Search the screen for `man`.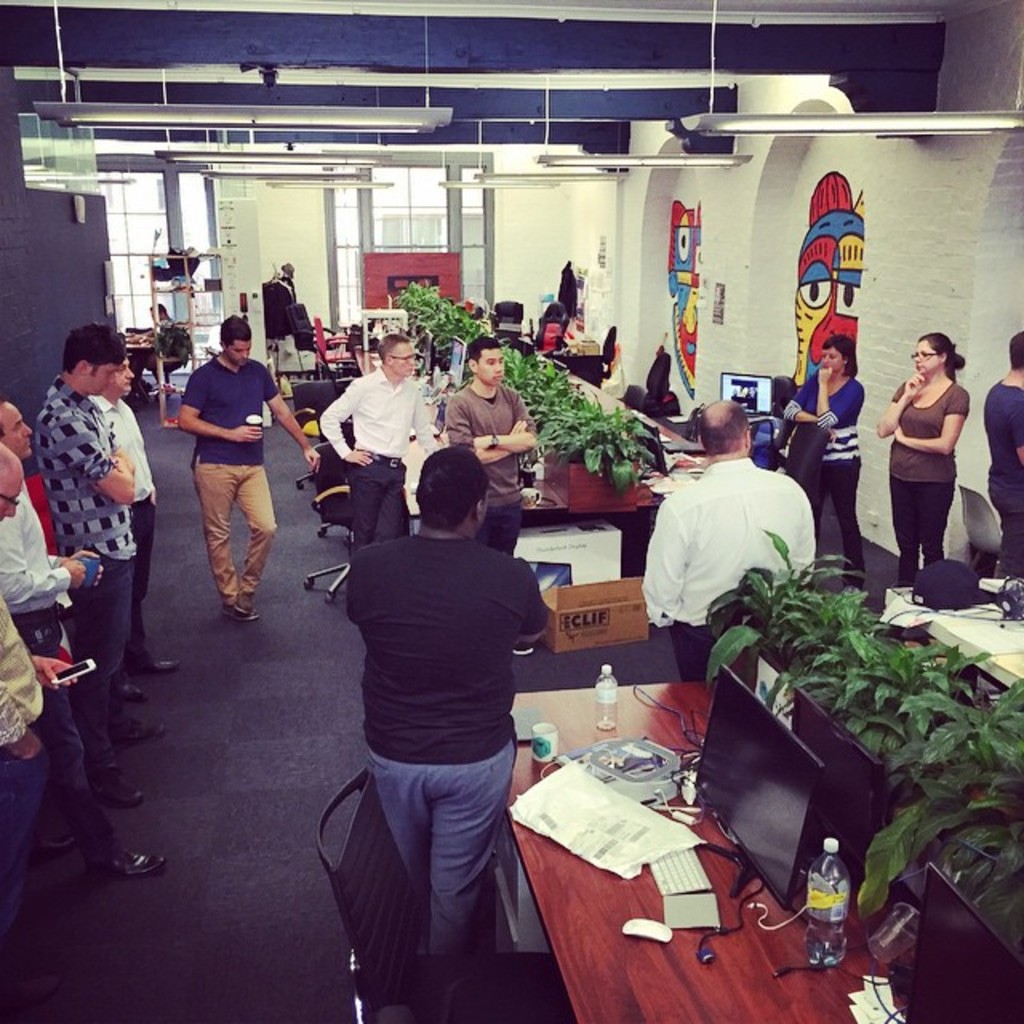
Found at x1=982, y1=325, x2=1022, y2=589.
